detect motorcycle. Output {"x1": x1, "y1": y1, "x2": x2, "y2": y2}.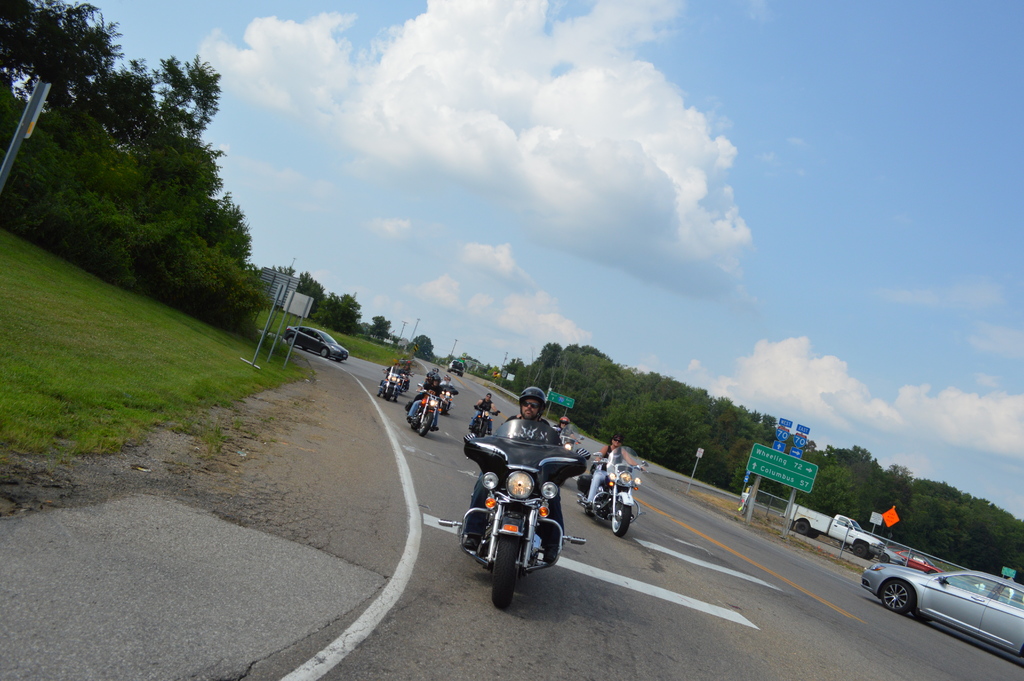
{"x1": 474, "y1": 406, "x2": 498, "y2": 439}.
